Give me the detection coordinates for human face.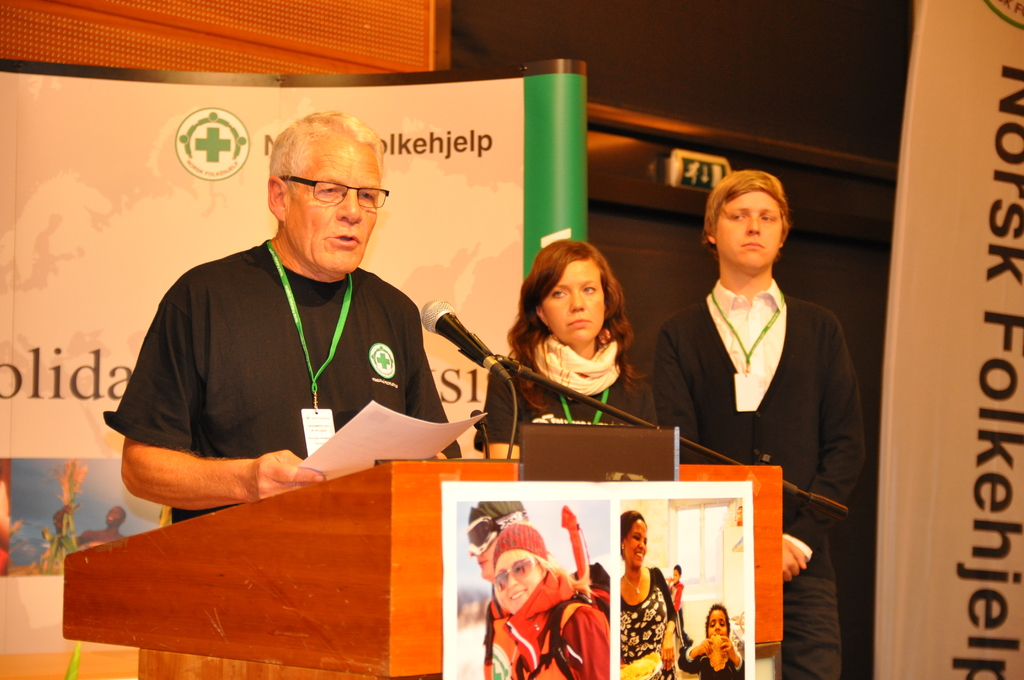
locate(720, 194, 780, 274).
